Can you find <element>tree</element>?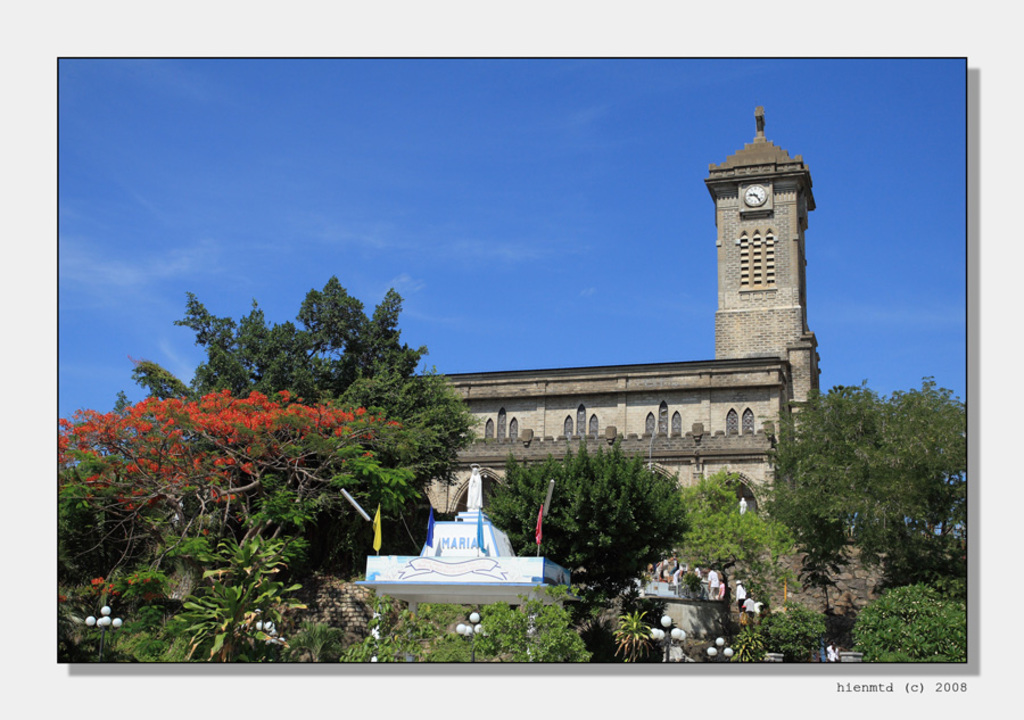
Yes, bounding box: {"left": 769, "top": 373, "right": 976, "bottom": 599}.
